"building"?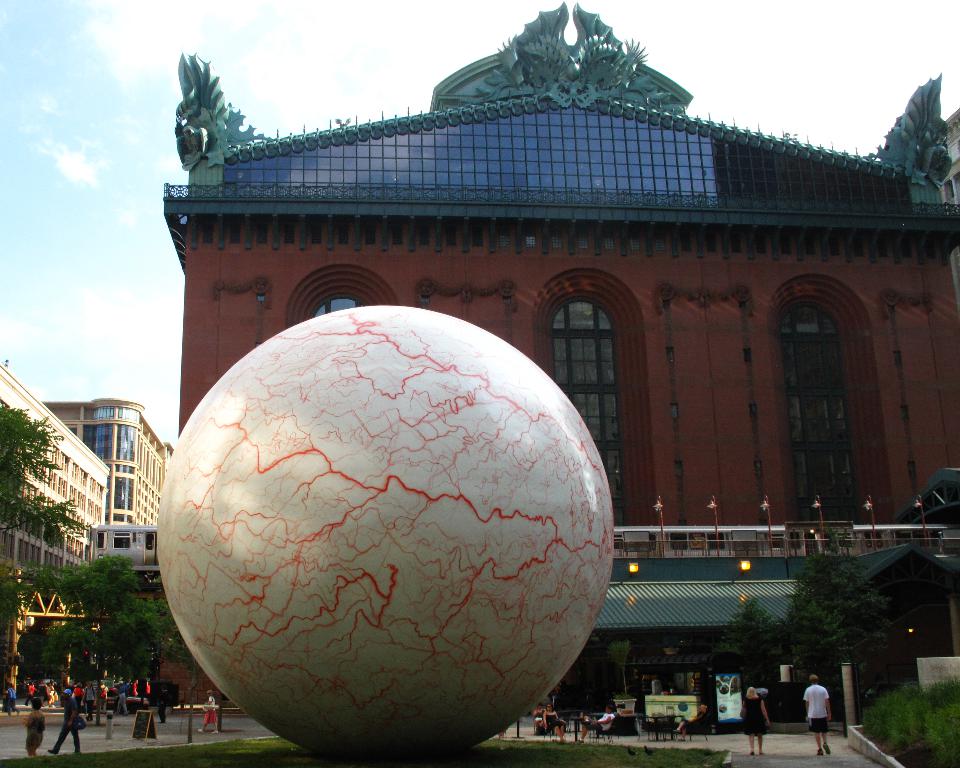
bbox=[163, 0, 959, 706]
